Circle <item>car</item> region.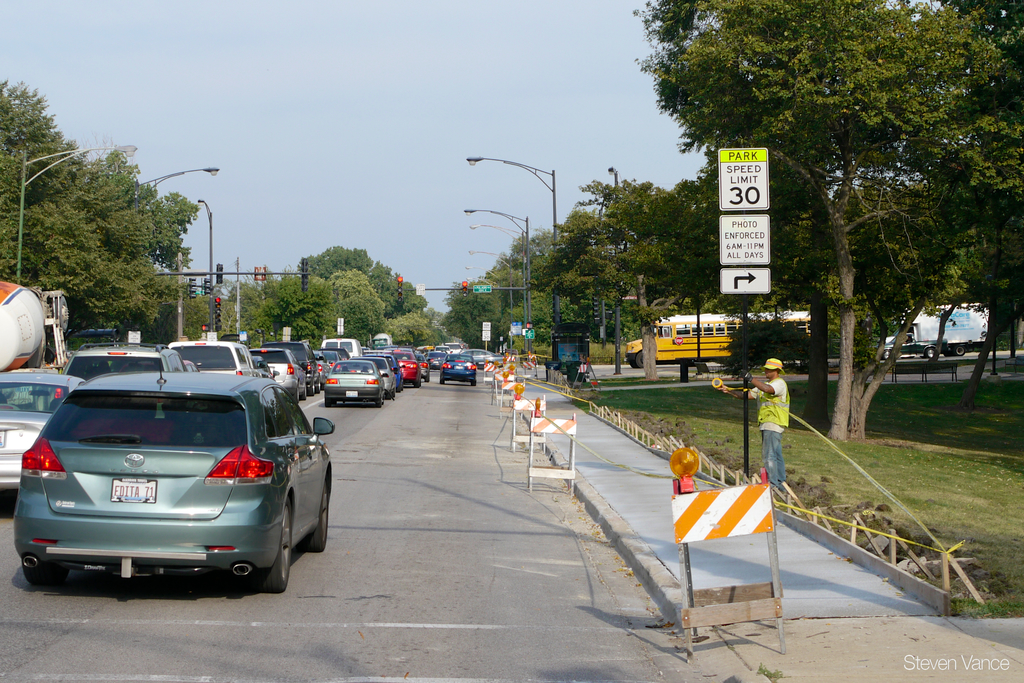
Region: 456/350/505/371.
